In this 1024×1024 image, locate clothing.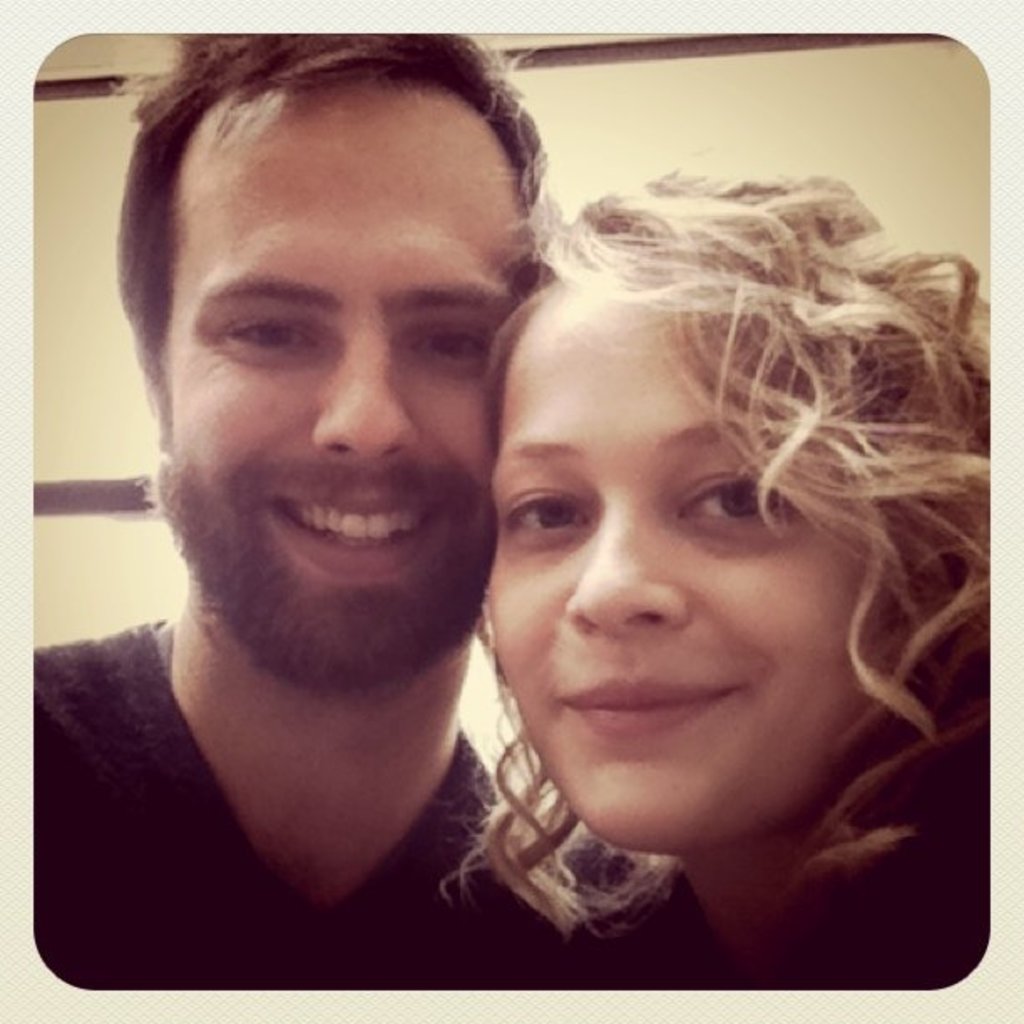
Bounding box: region(27, 616, 571, 987).
